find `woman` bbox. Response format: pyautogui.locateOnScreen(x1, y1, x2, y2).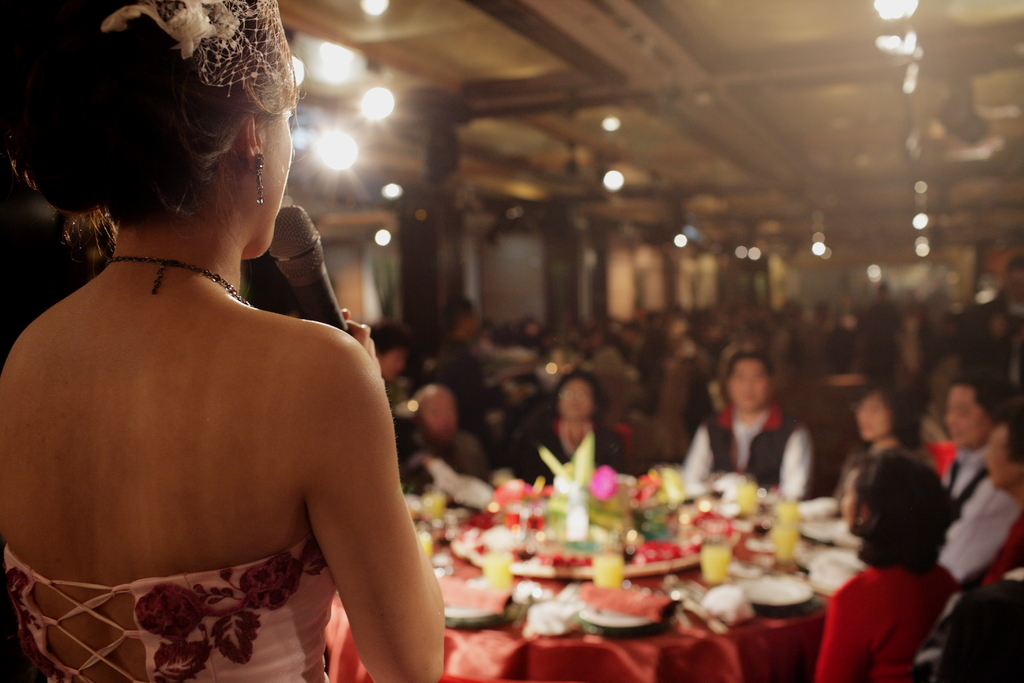
pyautogui.locateOnScreen(837, 385, 927, 497).
